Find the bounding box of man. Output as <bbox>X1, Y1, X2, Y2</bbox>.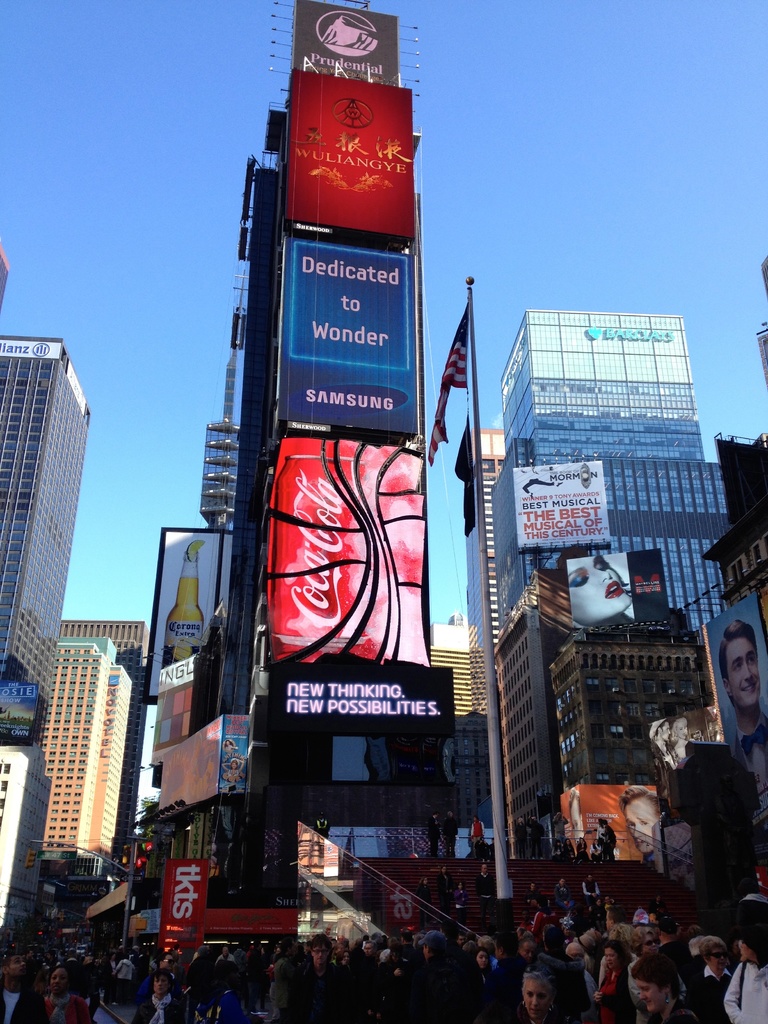
<bbox>469, 815, 482, 855</bbox>.
